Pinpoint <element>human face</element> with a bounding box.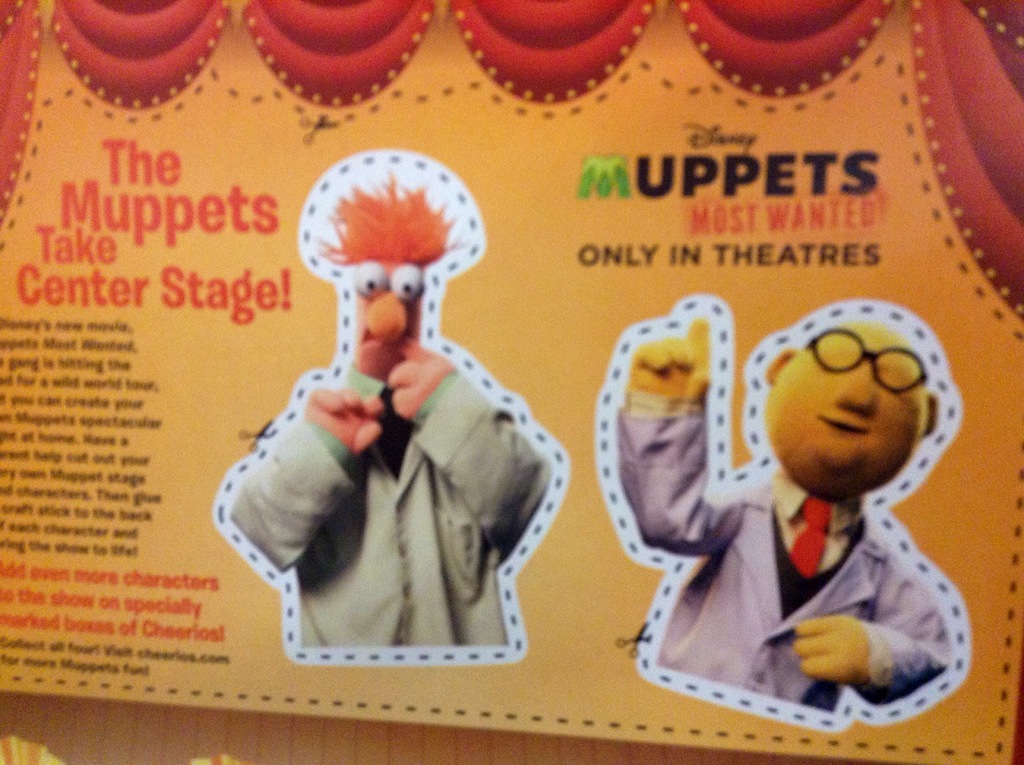
select_region(353, 254, 417, 383).
